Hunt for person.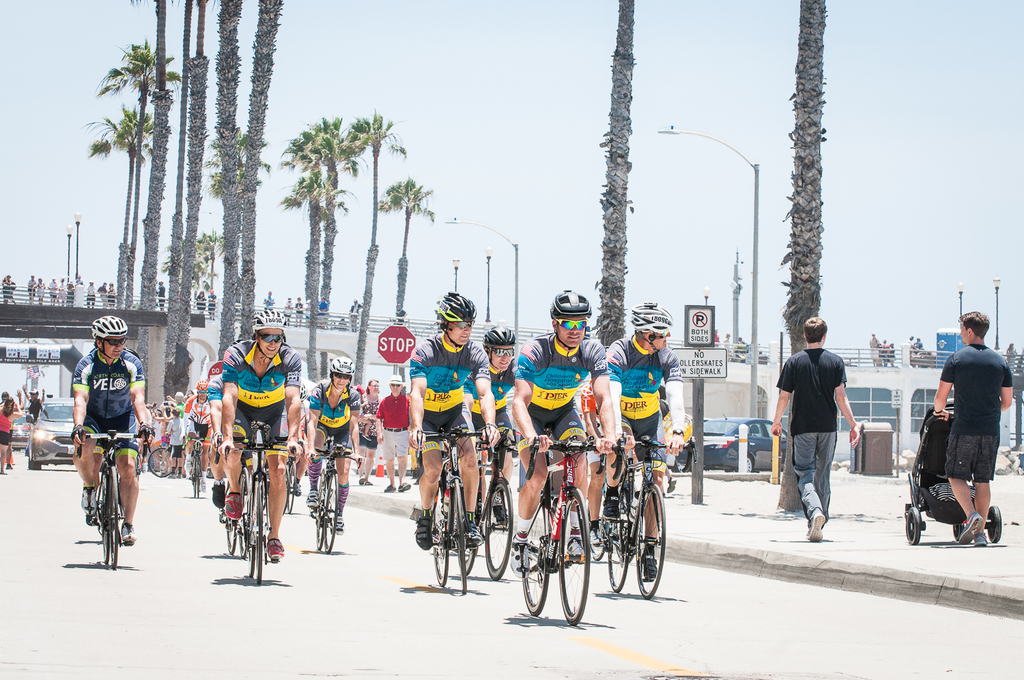
Hunted down at [20, 376, 49, 423].
